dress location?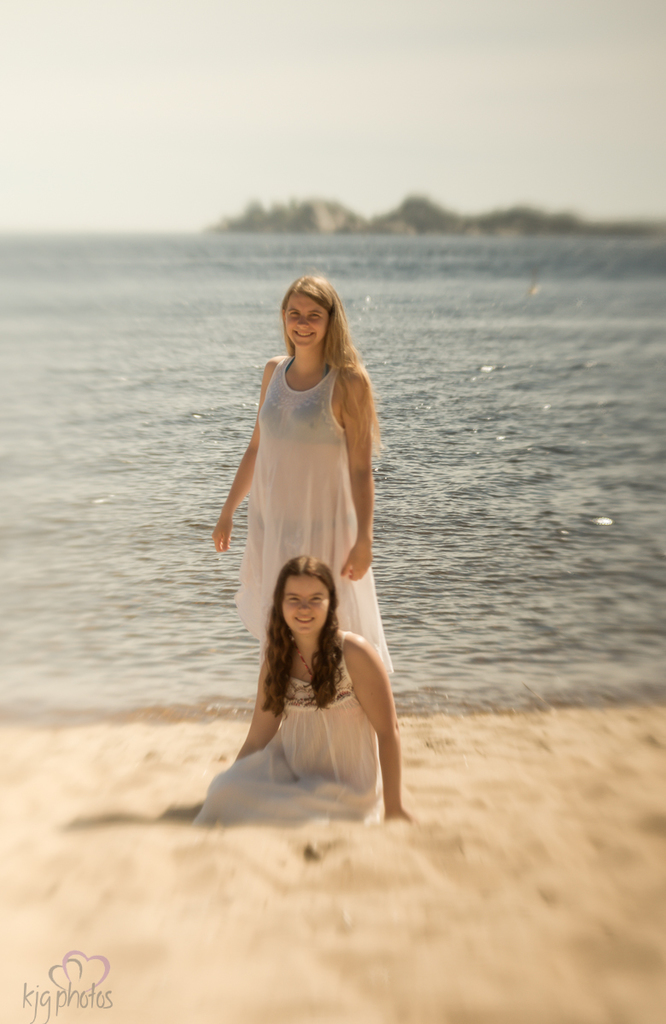
{"x1": 237, "y1": 353, "x2": 395, "y2": 676}
